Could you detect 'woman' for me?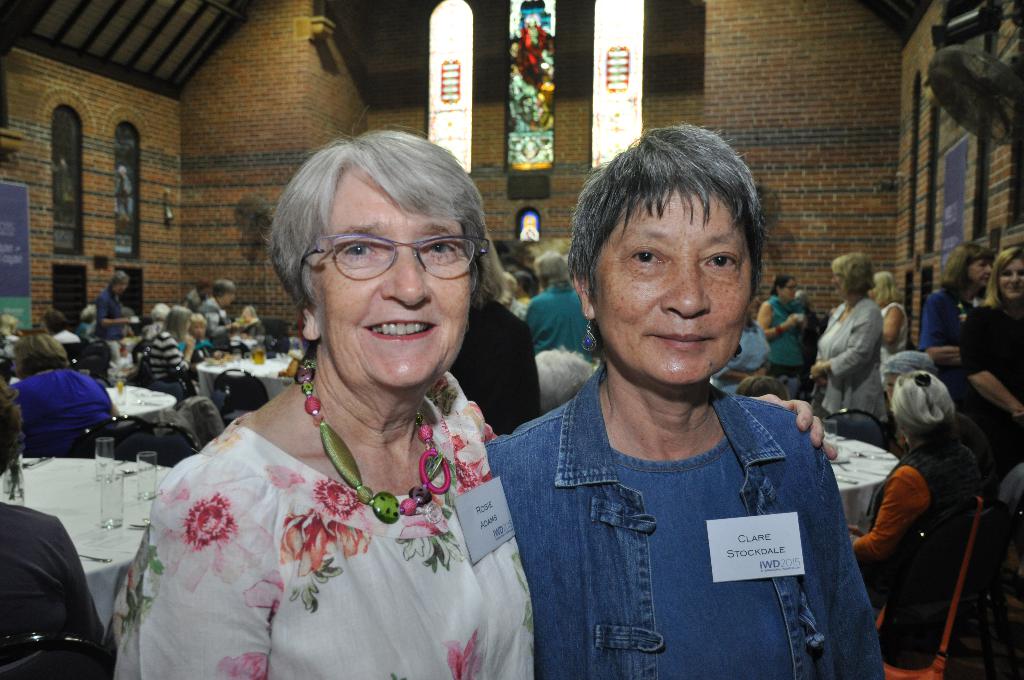
Detection result: box=[194, 278, 246, 350].
